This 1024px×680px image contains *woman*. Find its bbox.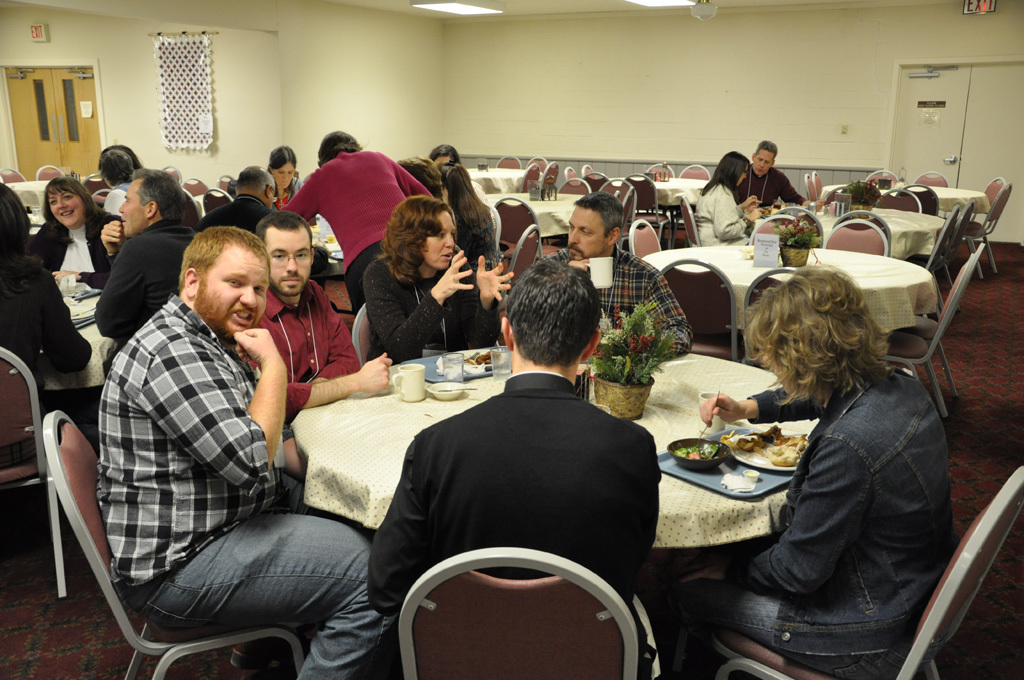
<box>440,162,503,260</box>.
